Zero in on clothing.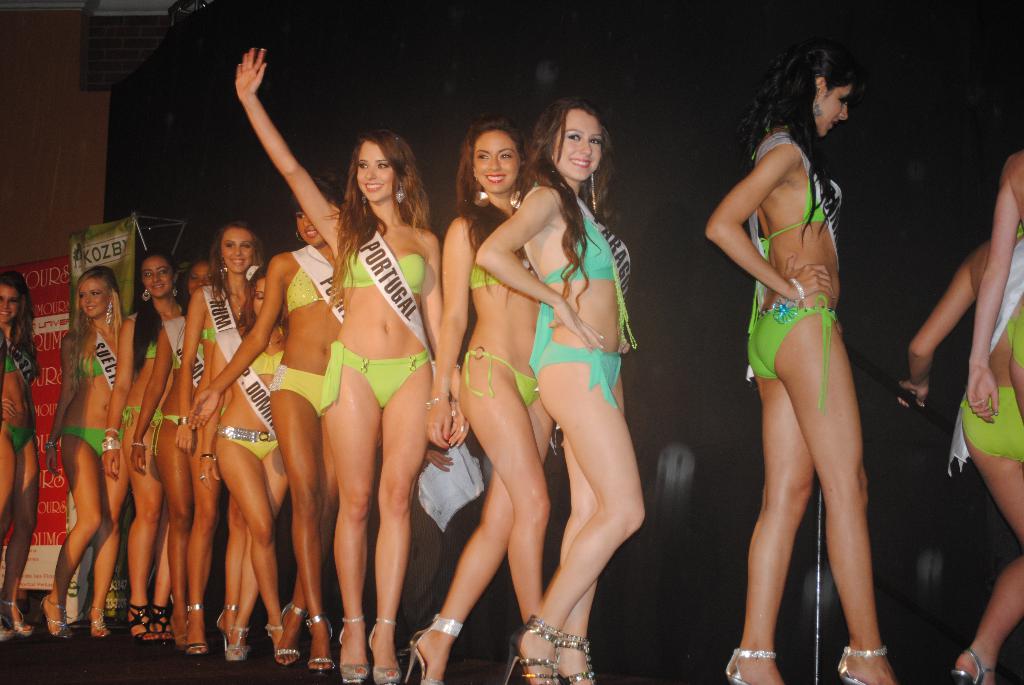
Zeroed in: <bbox>947, 221, 1023, 472</bbox>.
